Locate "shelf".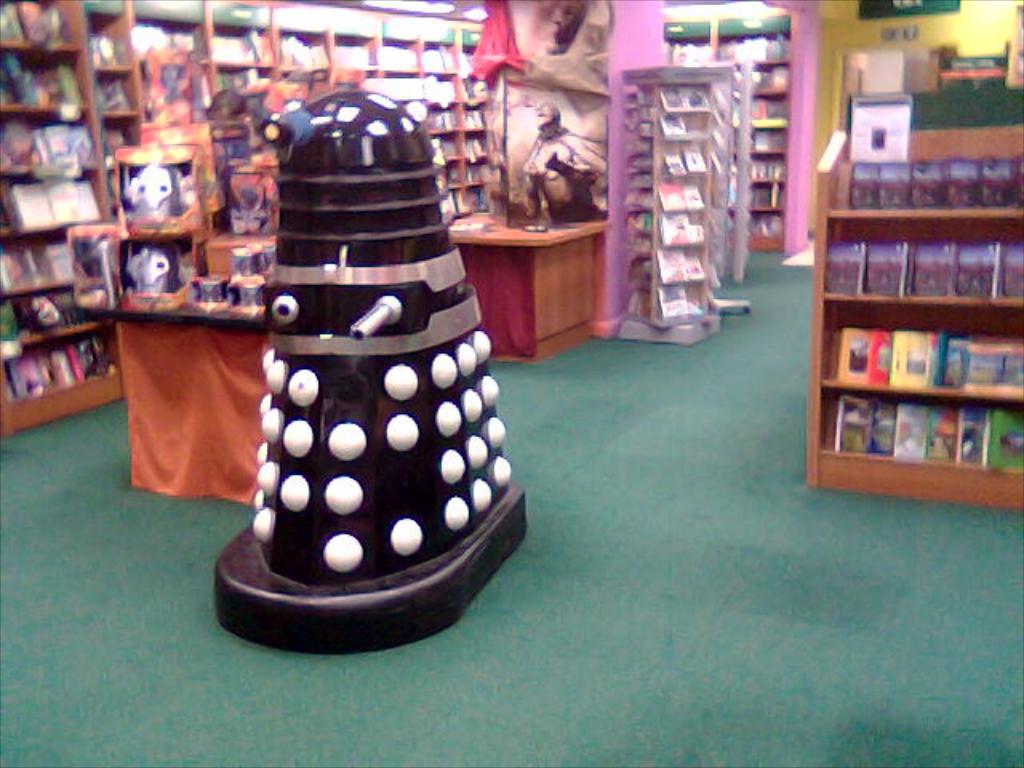
Bounding box: [467, 75, 494, 110].
